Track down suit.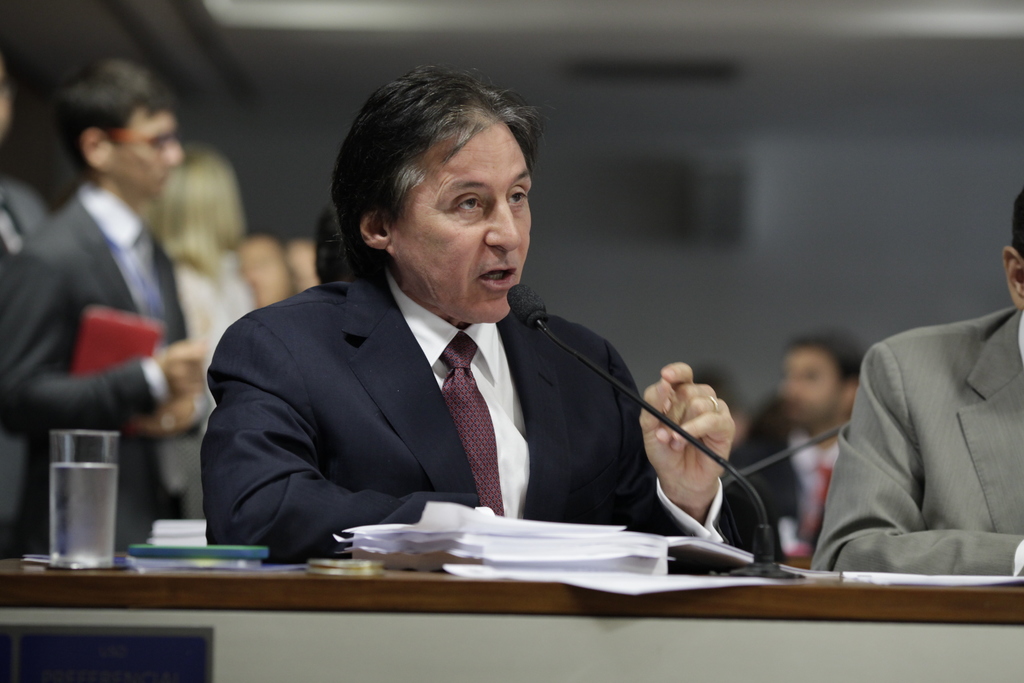
Tracked to 0/181/53/574.
